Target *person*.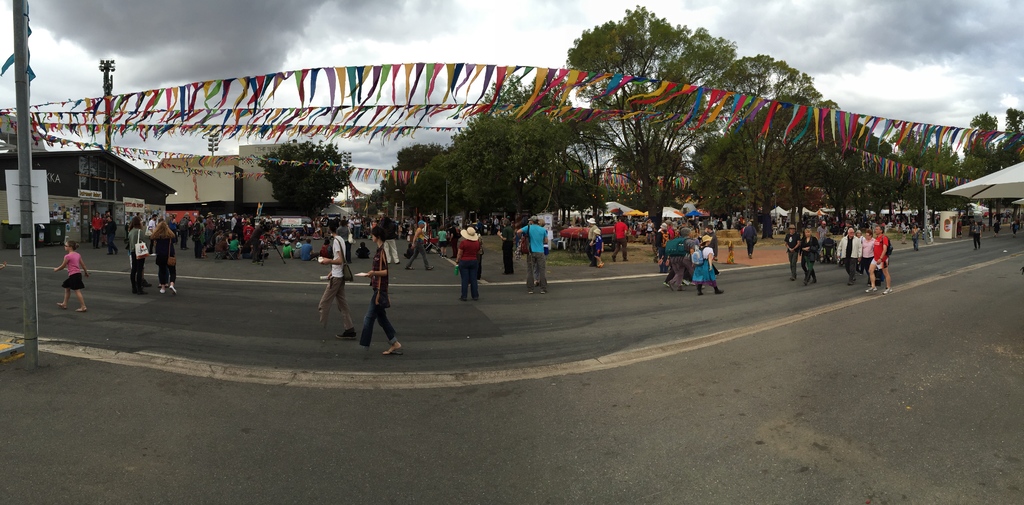
Target region: l=515, t=216, r=544, b=296.
